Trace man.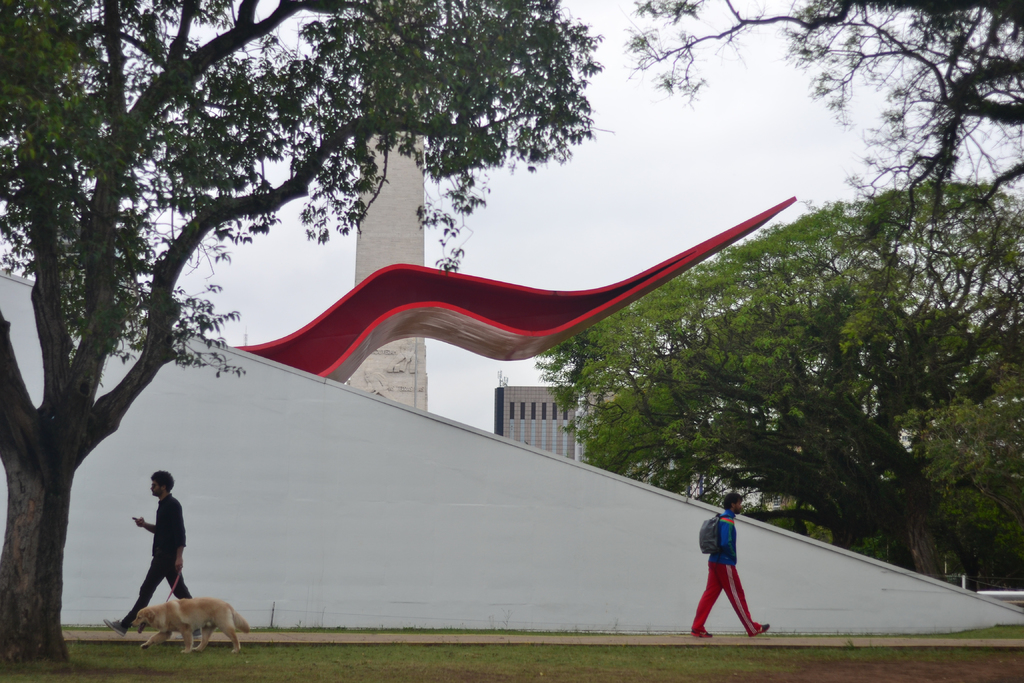
Traced to 124 486 193 630.
